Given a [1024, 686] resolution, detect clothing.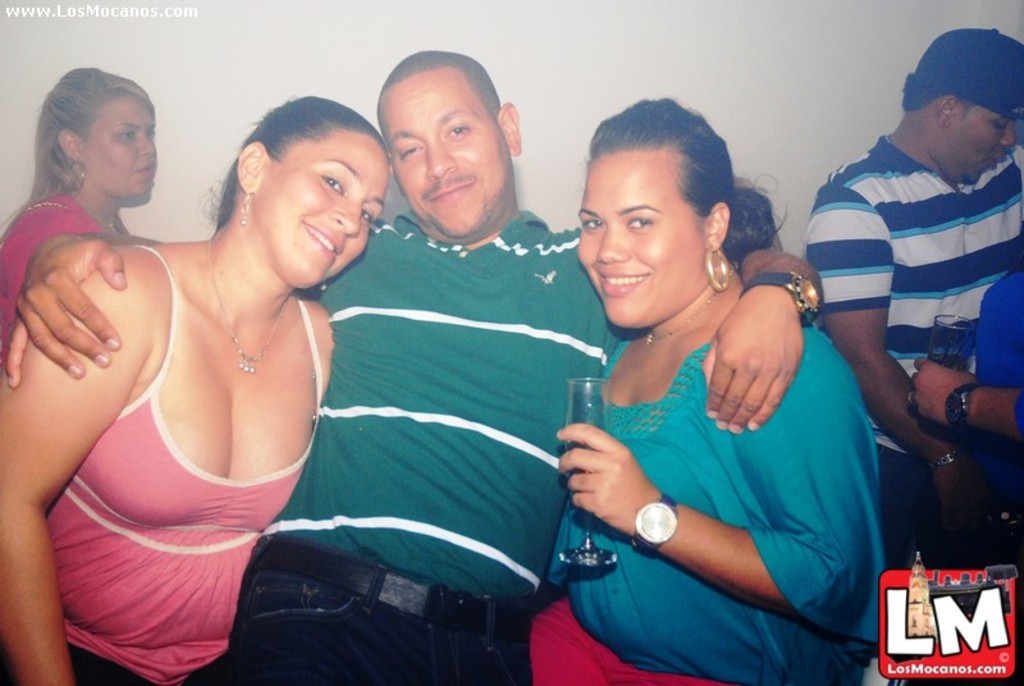
detection(973, 267, 1023, 604).
